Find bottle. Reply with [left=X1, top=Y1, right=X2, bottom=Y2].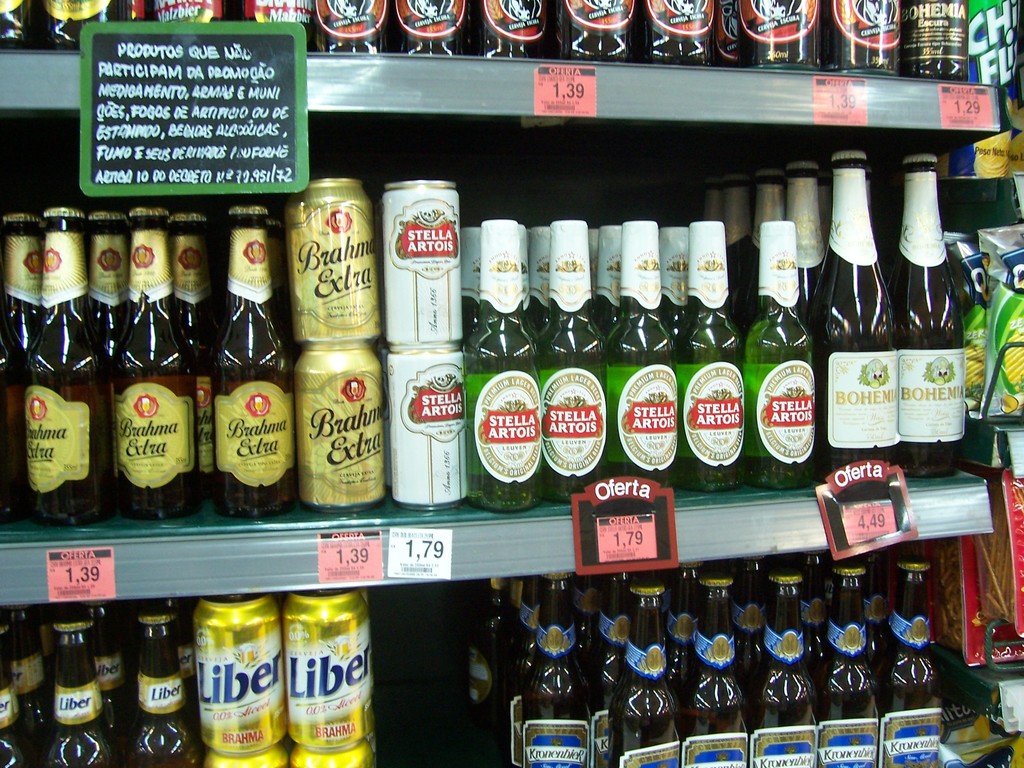
[left=392, top=0, right=470, bottom=52].
